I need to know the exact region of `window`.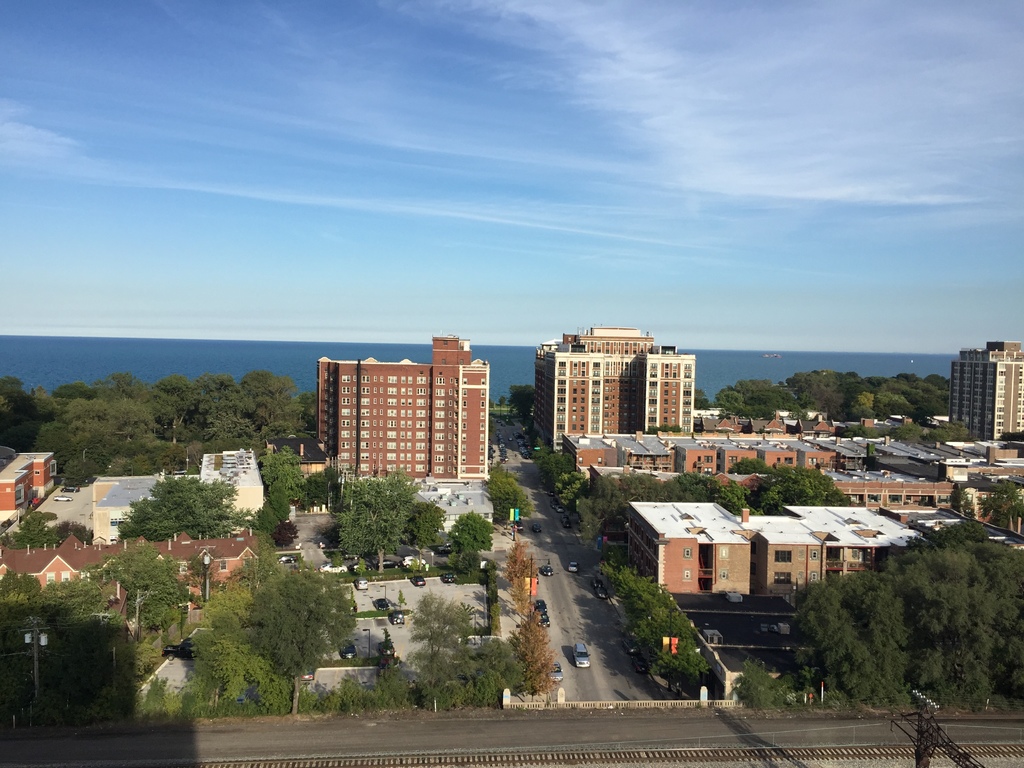
Region: (left=717, top=452, right=722, bottom=459).
